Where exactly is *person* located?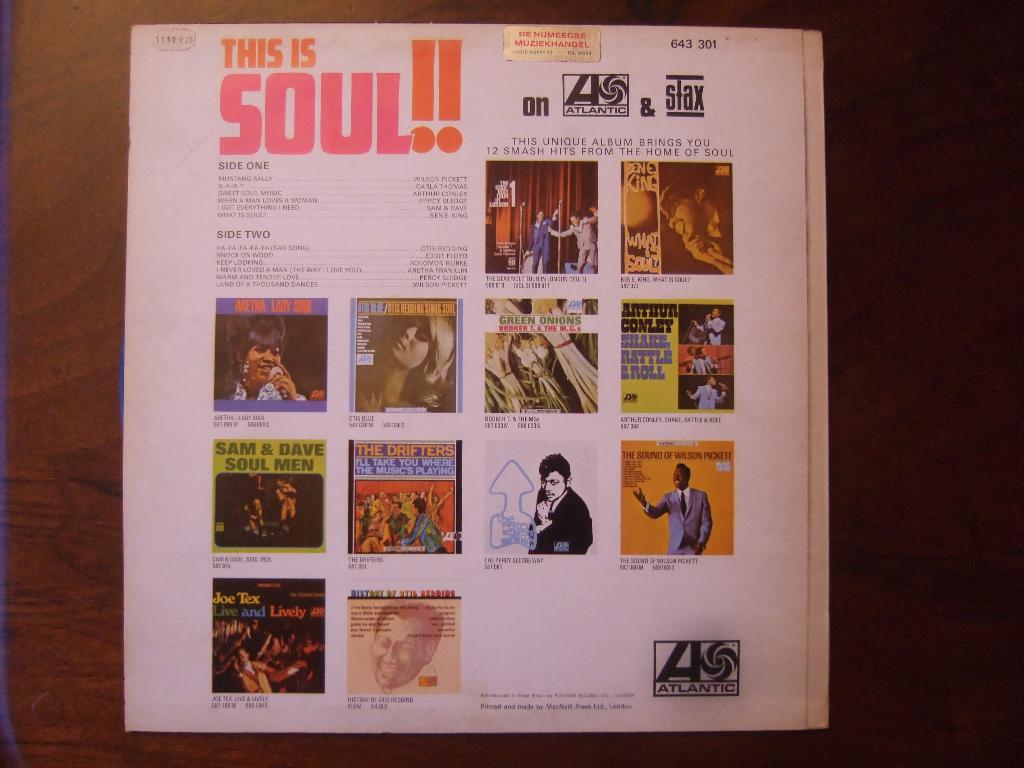
Its bounding box is <box>639,465,712,557</box>.
